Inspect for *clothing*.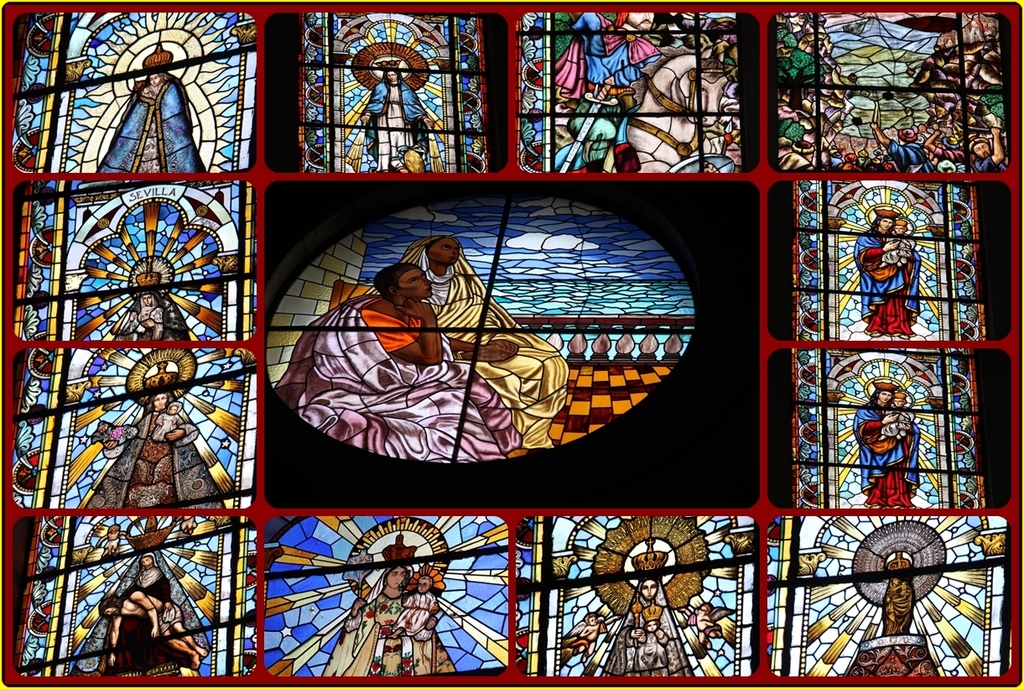
Inspection: pyautogui.locateOnScreen(600, 579, 694, 677).
